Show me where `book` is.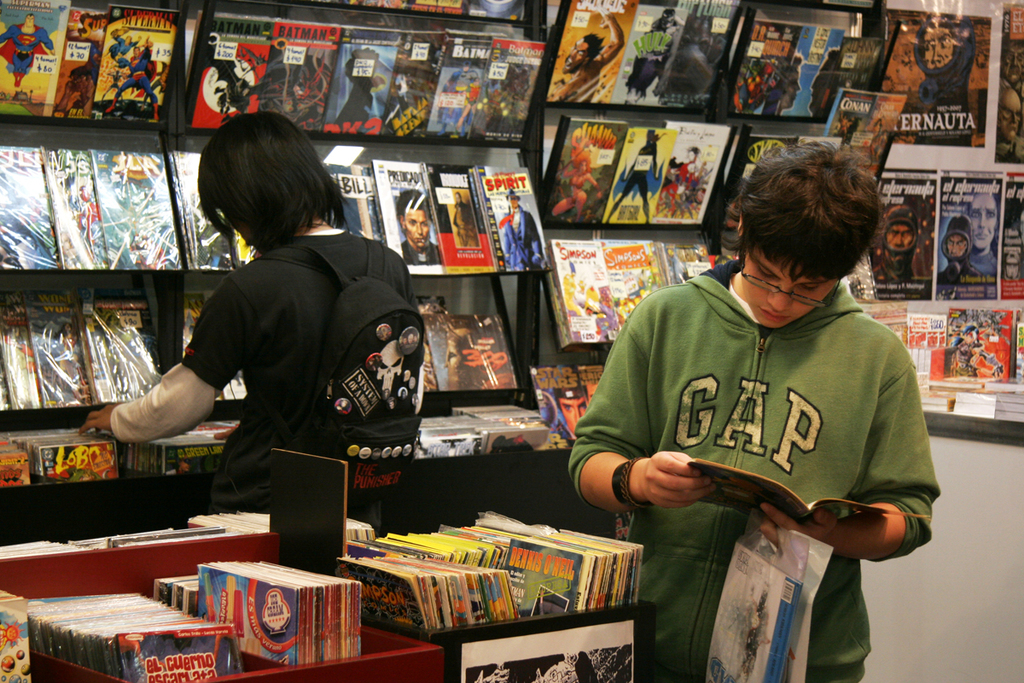
`book` is at bbox(684, 464, 920, 516).
